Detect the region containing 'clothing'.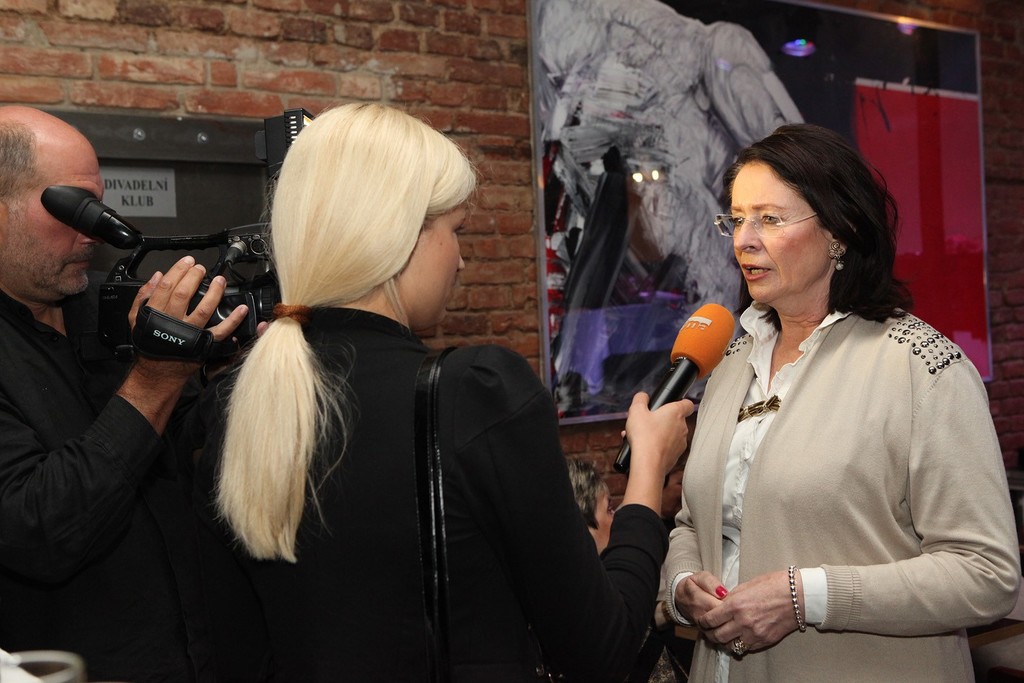
pyautogui.locateOnScreen(191, 309, 668, 682).
